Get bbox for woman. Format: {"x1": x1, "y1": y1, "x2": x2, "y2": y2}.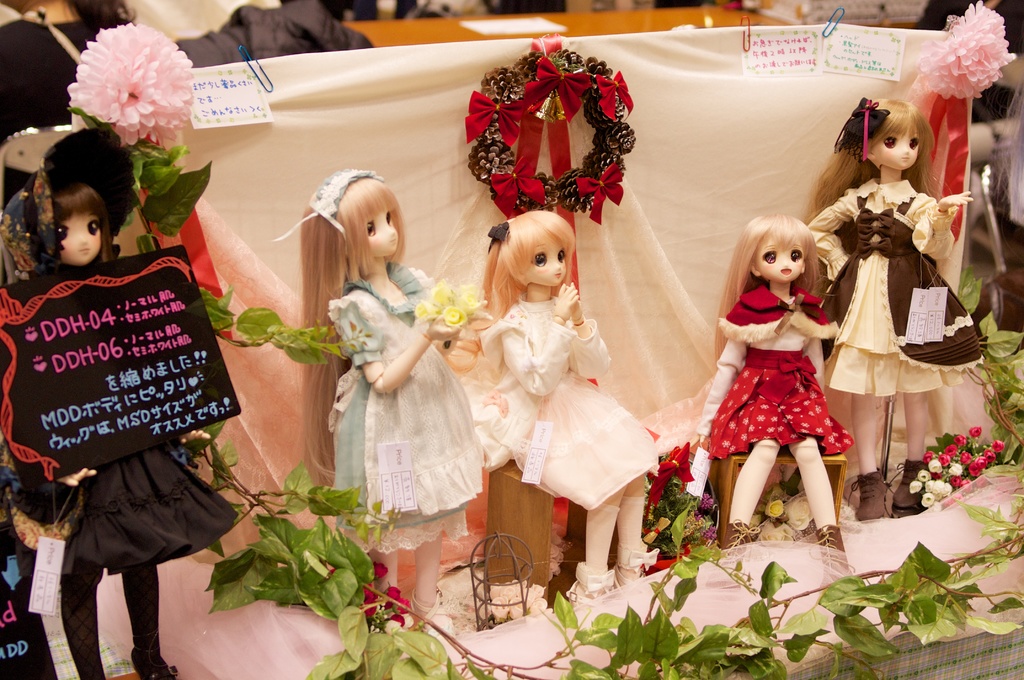
{"x1": 691, "y1": 208, "x2": 861, "y2": 587}.
